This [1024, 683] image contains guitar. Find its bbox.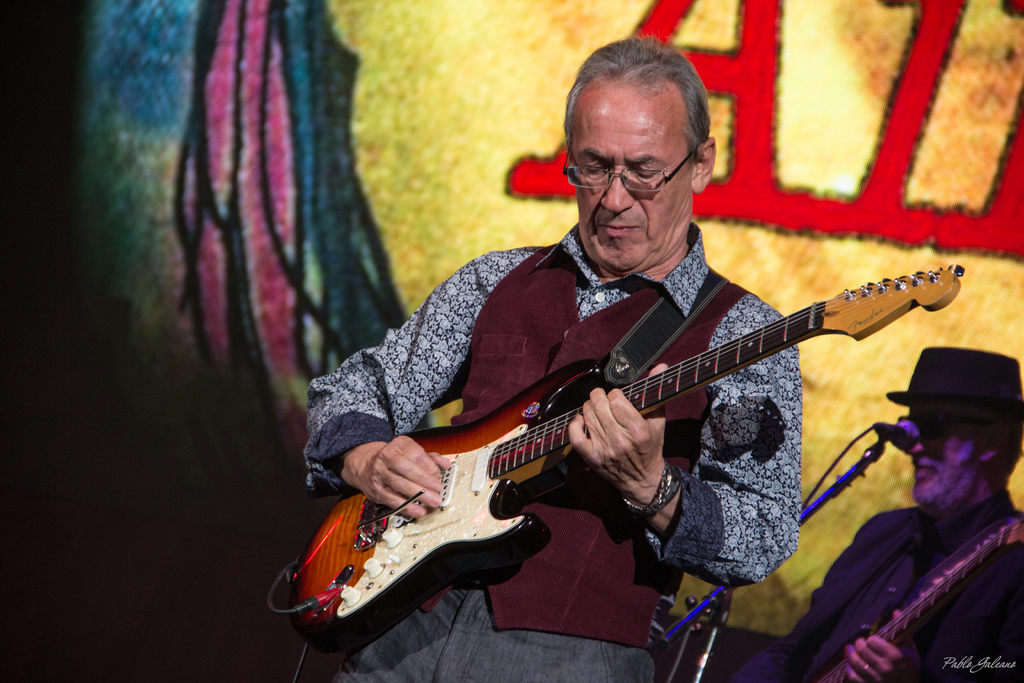
region(811, 516, 1023, 682).
